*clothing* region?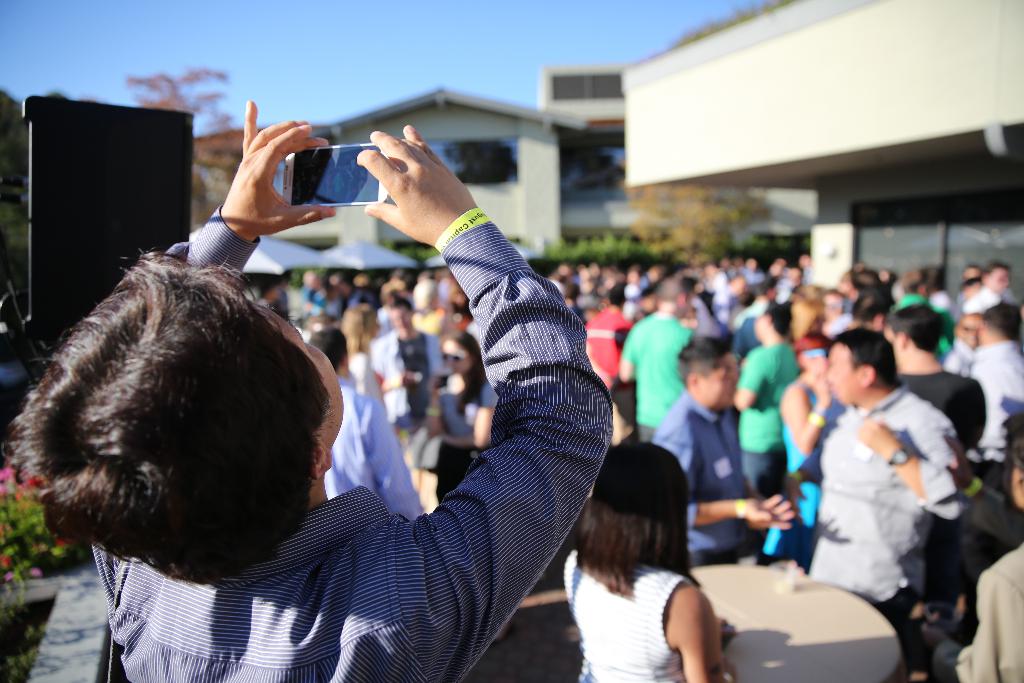
left=666, top=394, right=739, bottom=552
